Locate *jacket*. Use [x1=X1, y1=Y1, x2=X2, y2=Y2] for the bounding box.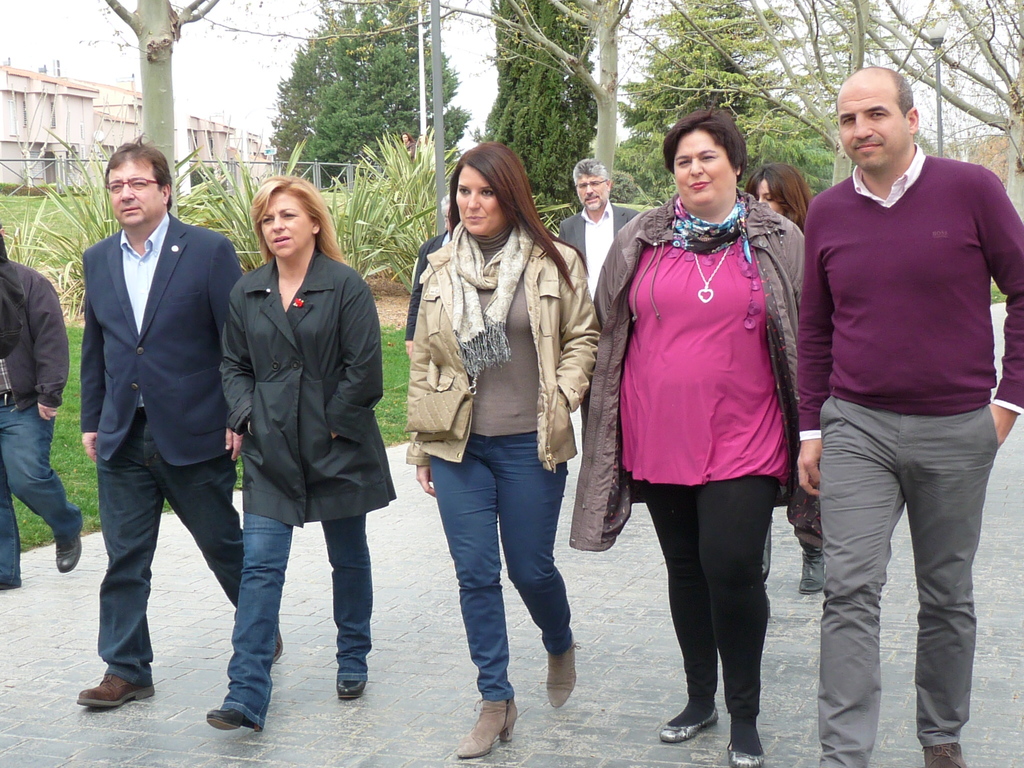
[x1=208, y1=180, x2=378, y2=522].
